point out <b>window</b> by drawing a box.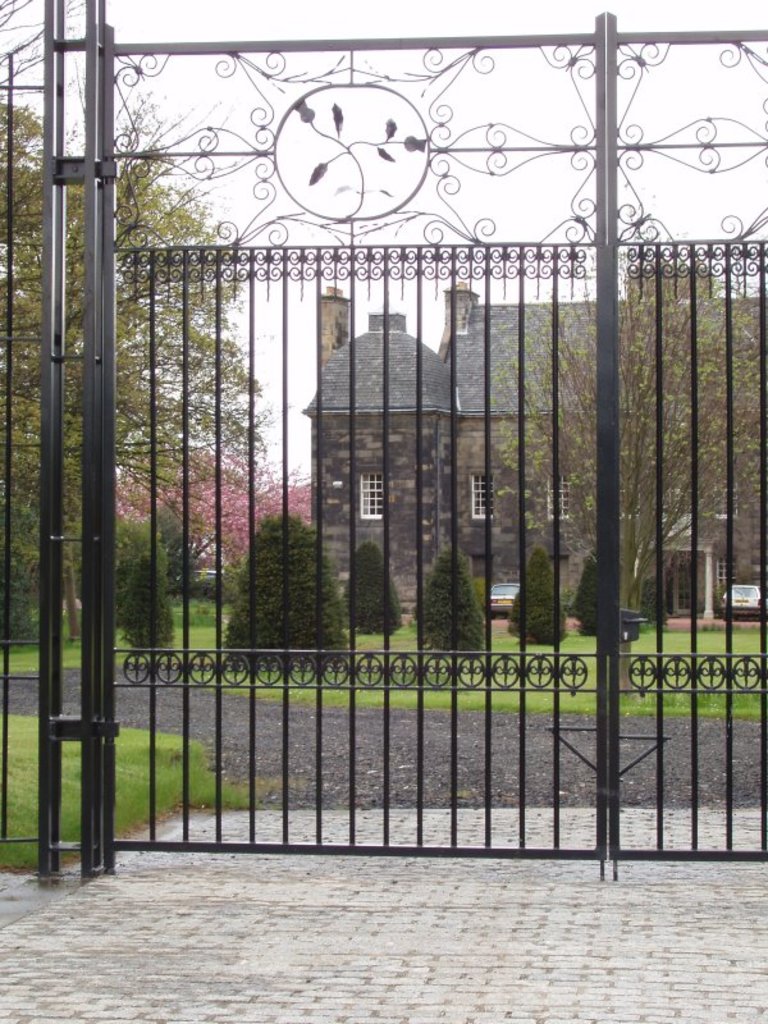
[x1=360, y1=472, x2=380, y2=518].
